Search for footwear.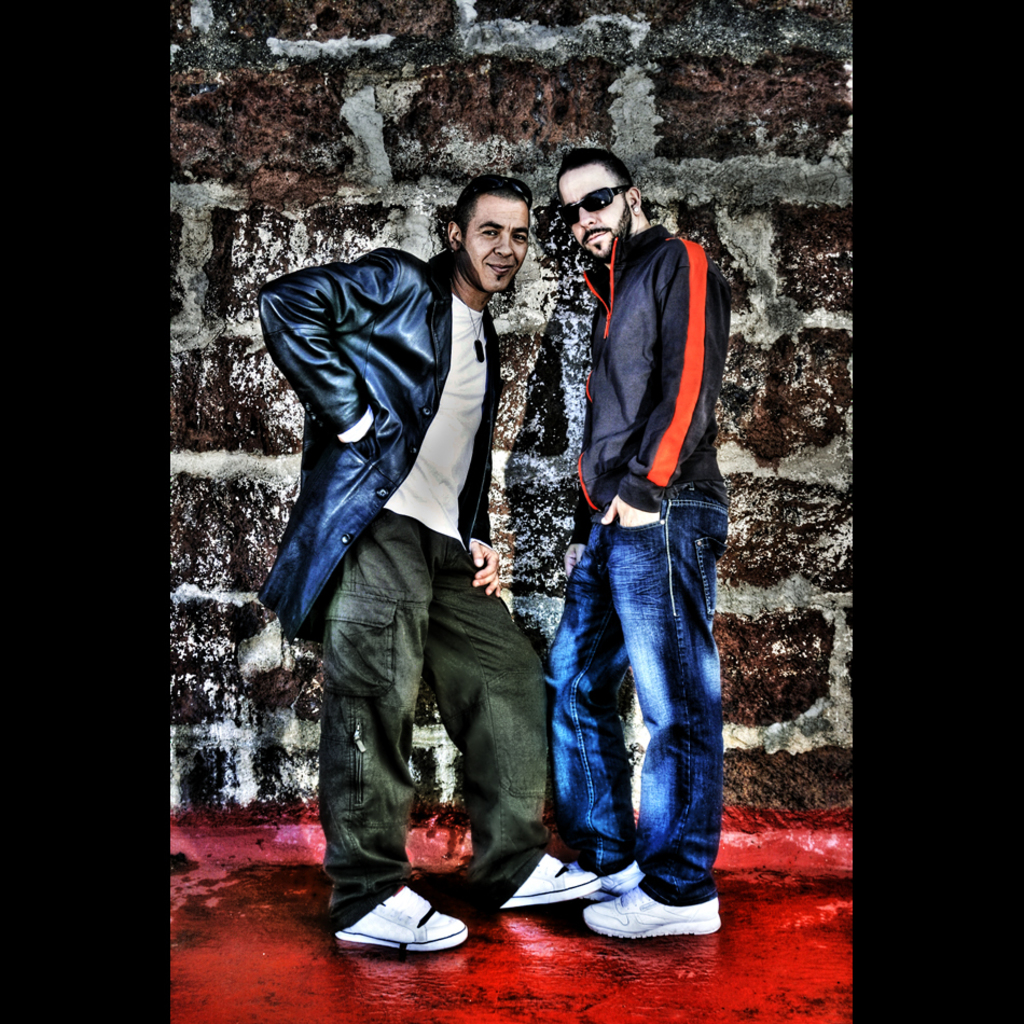
Found at region(499, 853, 592, 912).
